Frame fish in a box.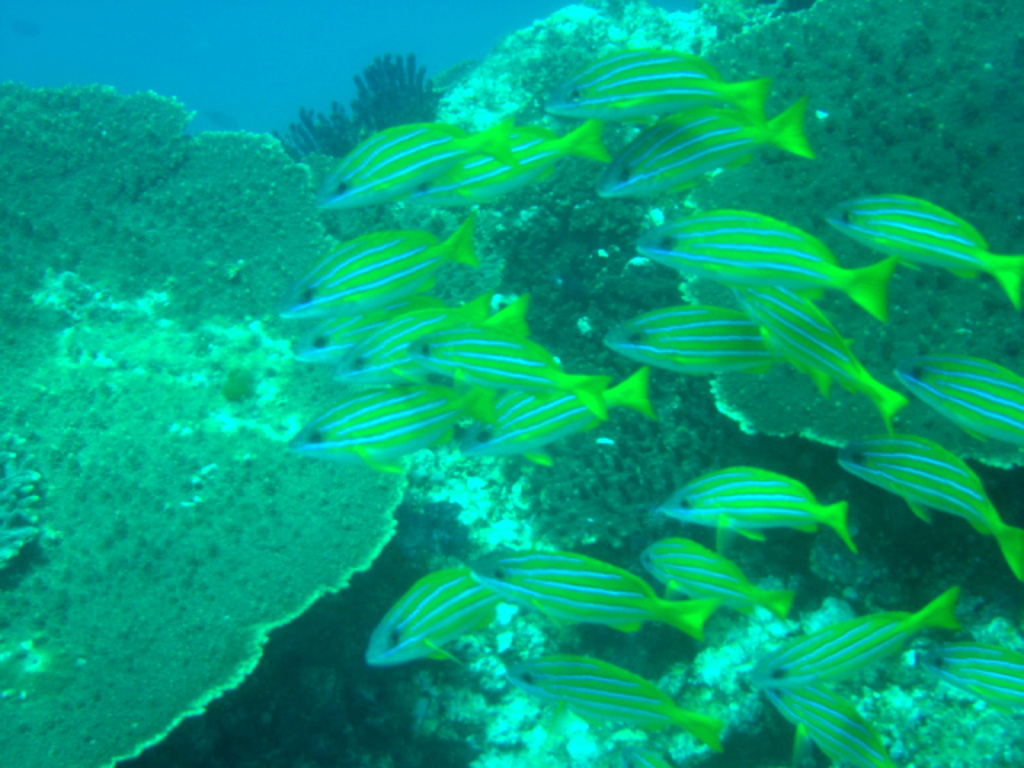
box(637, 539, 808, 614).
